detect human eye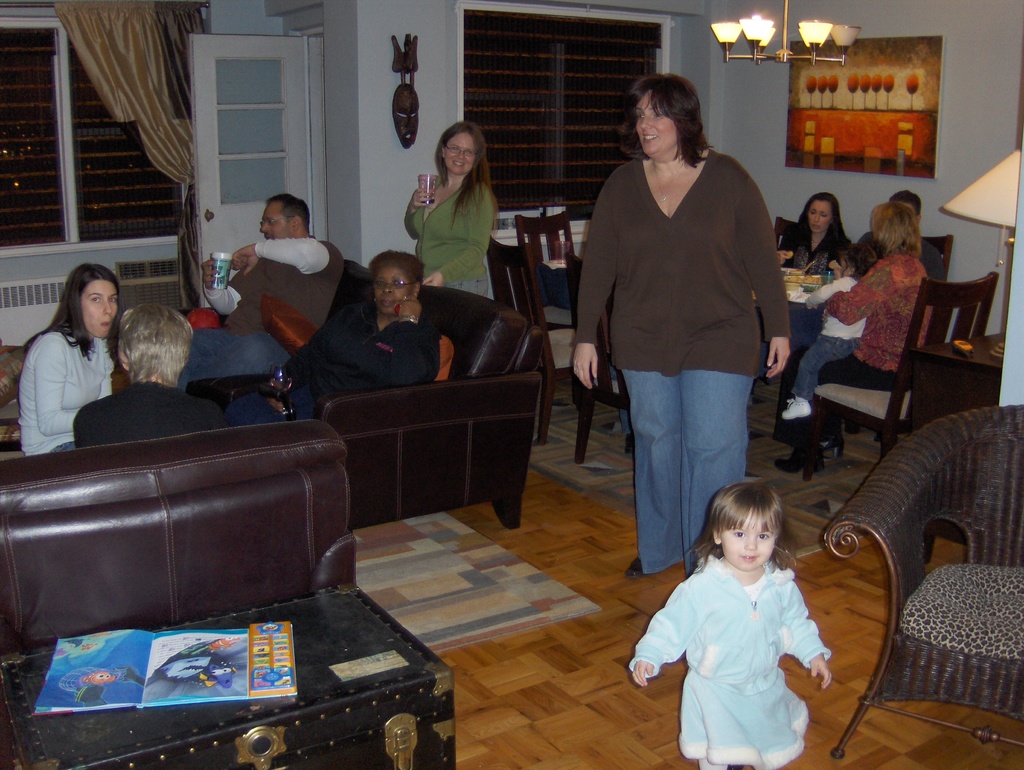
bbox=[810, 209, 815, 215]
